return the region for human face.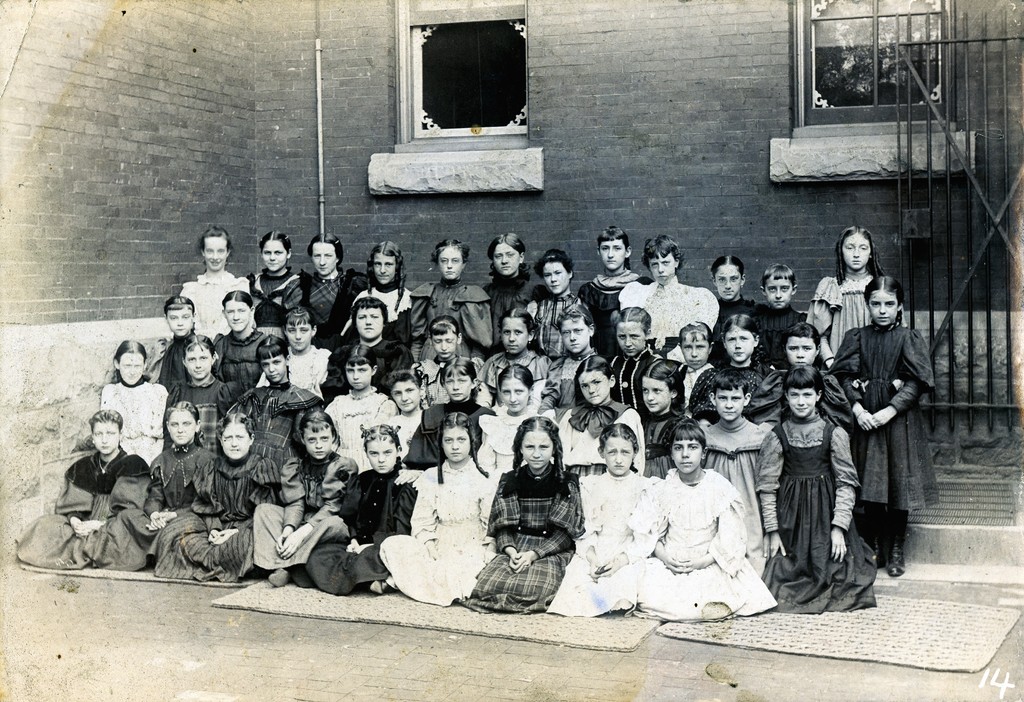
<bbox>162, 405, 204, 446</bbox>.
